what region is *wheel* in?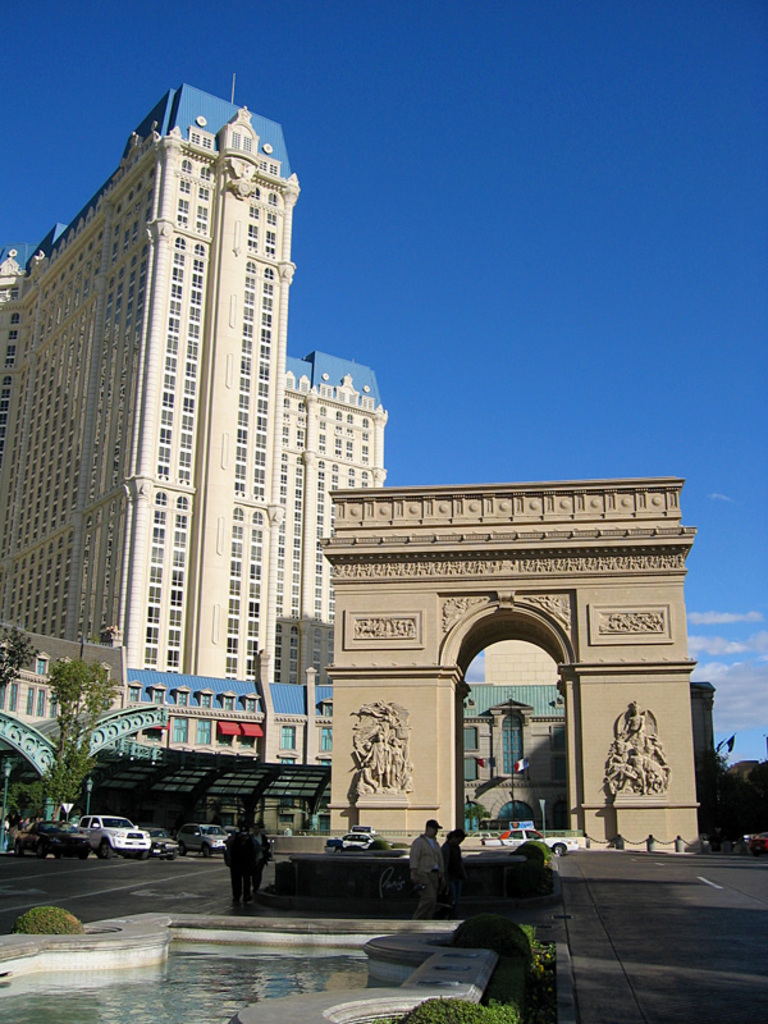
crop(9, 844, 18, 854).
